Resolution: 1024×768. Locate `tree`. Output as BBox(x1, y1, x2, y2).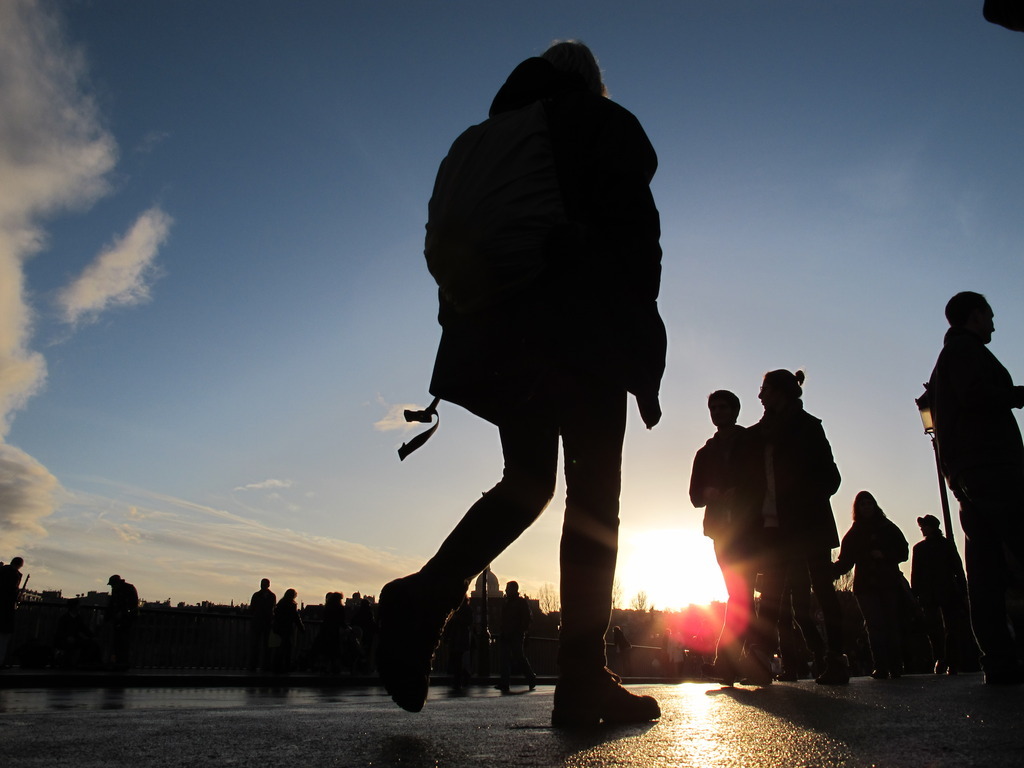
BBox(632, 586, 650, 614).
